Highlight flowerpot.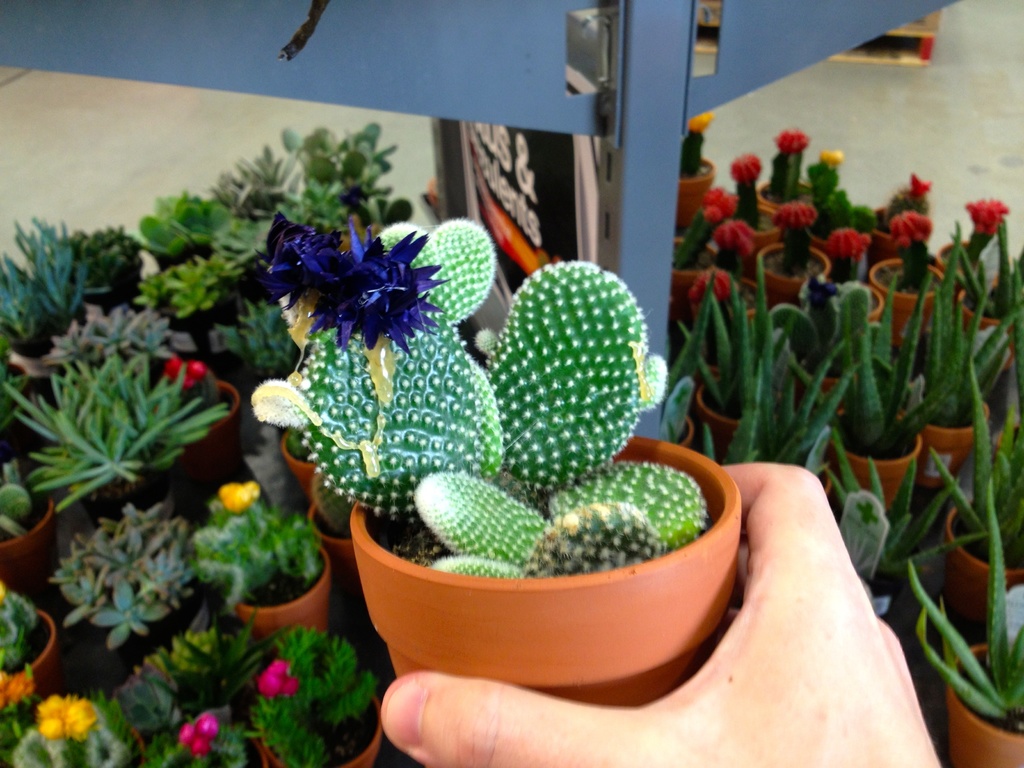
Highlighted region: (x1=0, y1=484, x2=66, y2=587).
